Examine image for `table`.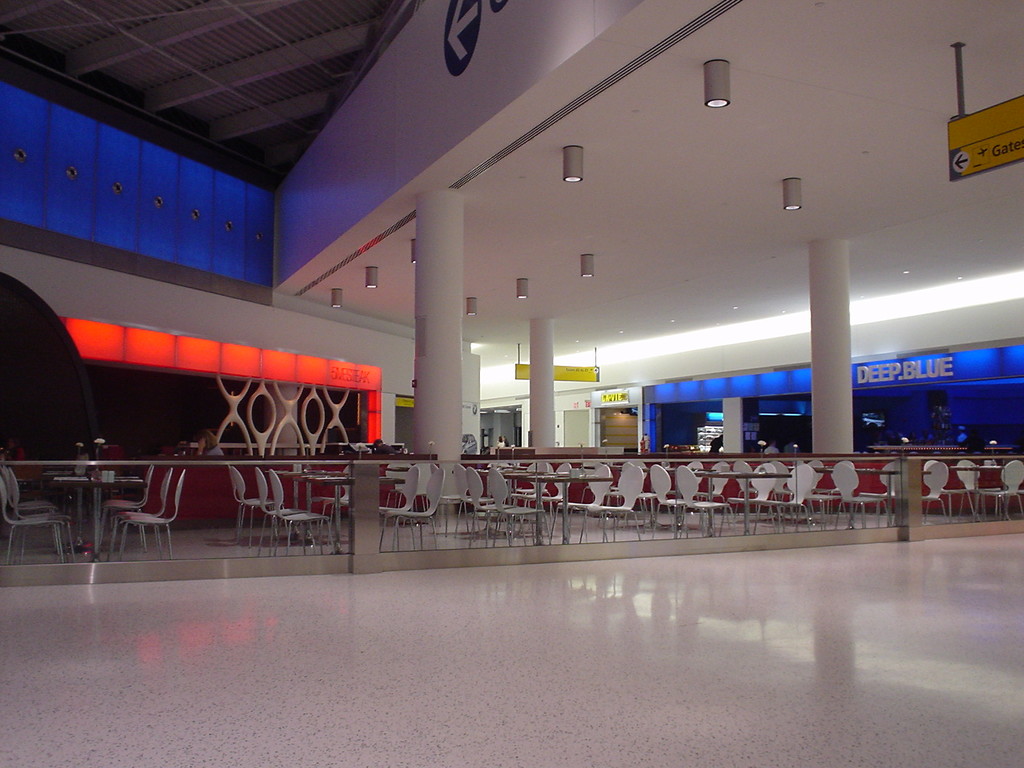
Examination result: <bbox>308, 477, 403, 553</bbox>.
